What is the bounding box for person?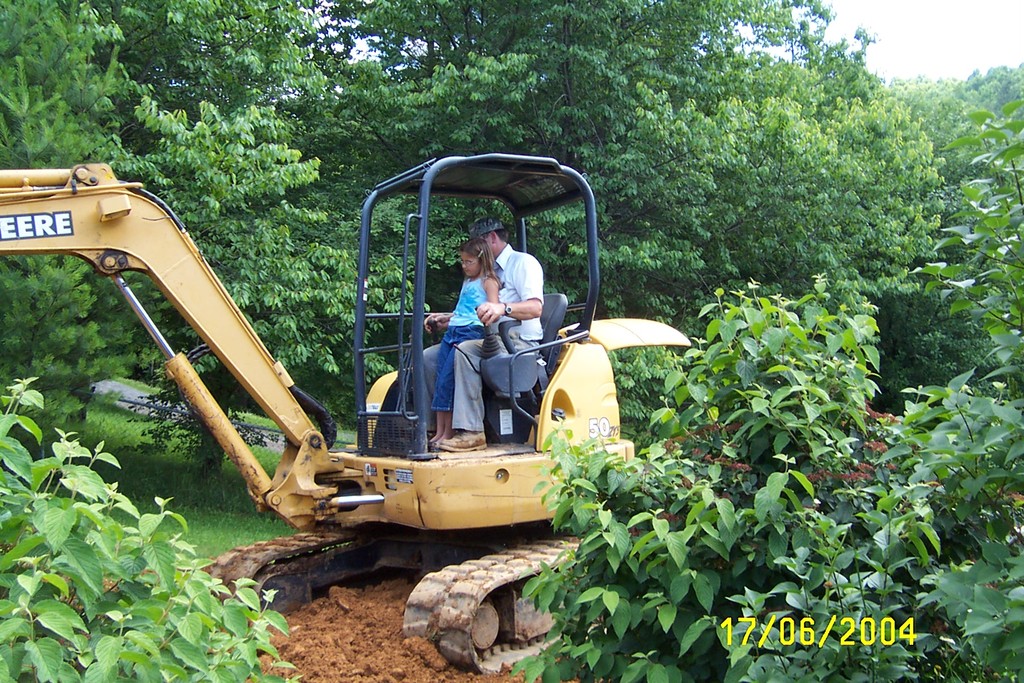
x1=412, y1=232, x2=504, y2=452.
